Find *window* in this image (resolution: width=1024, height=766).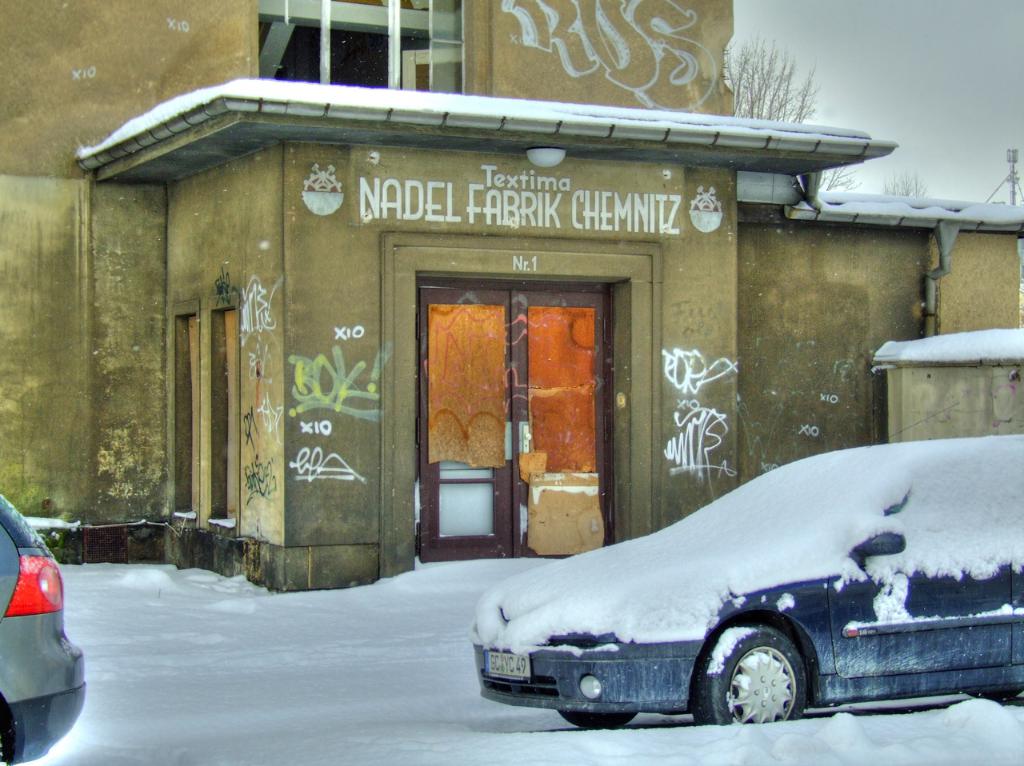
{"left": 164, "top": 293, "right": 198, "bottom": 531}.
